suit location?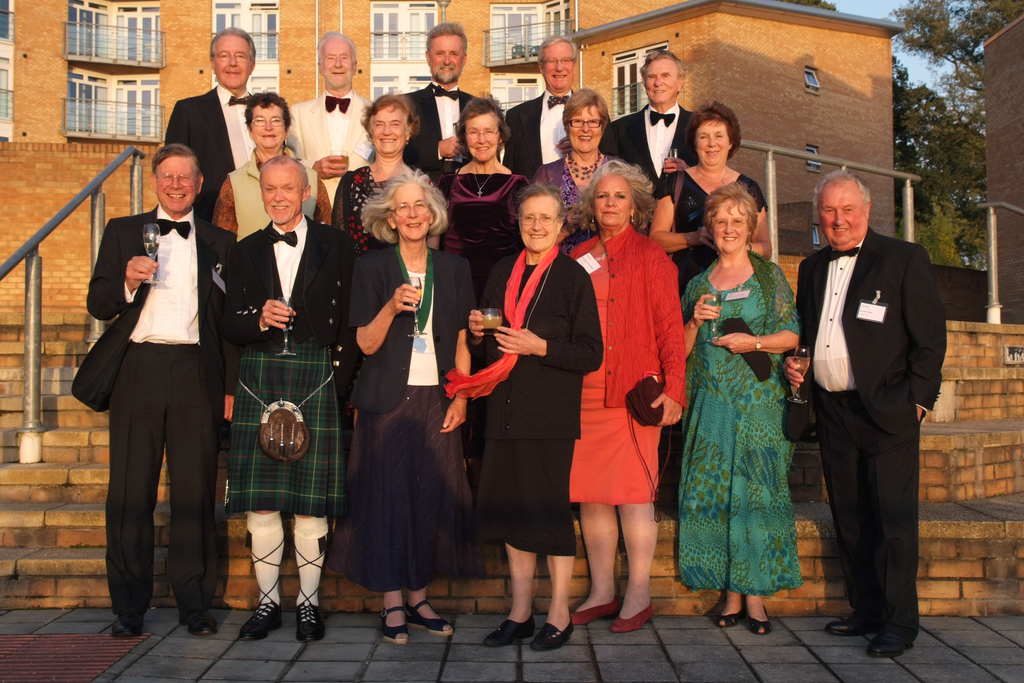
locate(467, 241, 609, 445)
